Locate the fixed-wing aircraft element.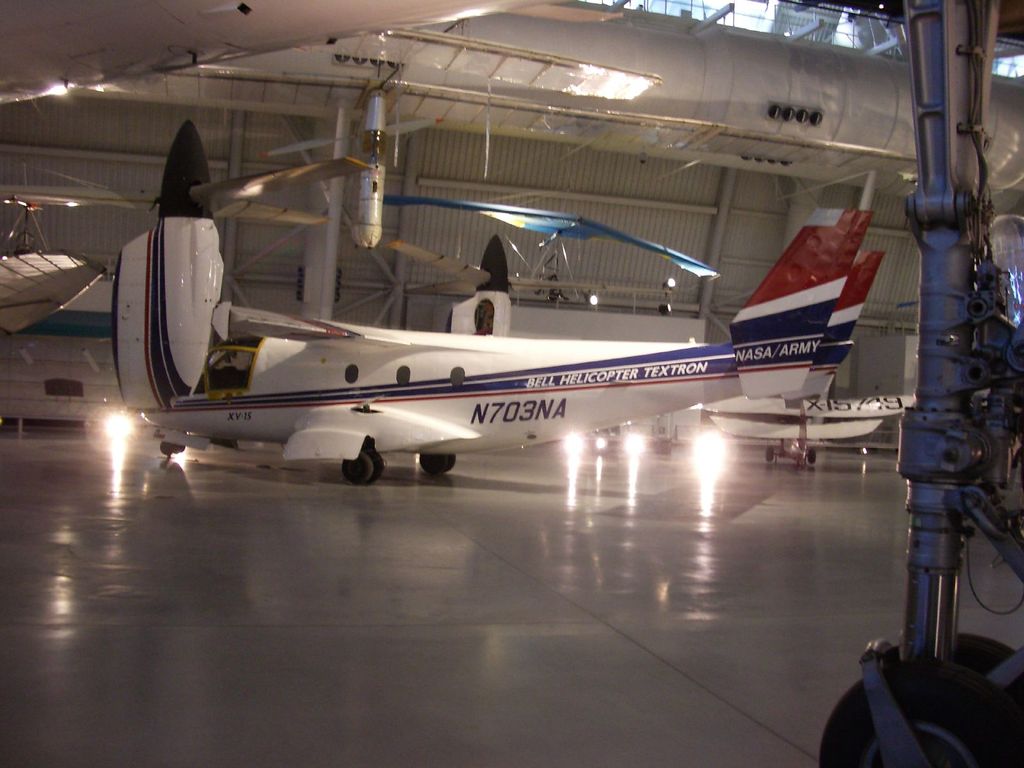
Element bbox: [112,118,879,488].
